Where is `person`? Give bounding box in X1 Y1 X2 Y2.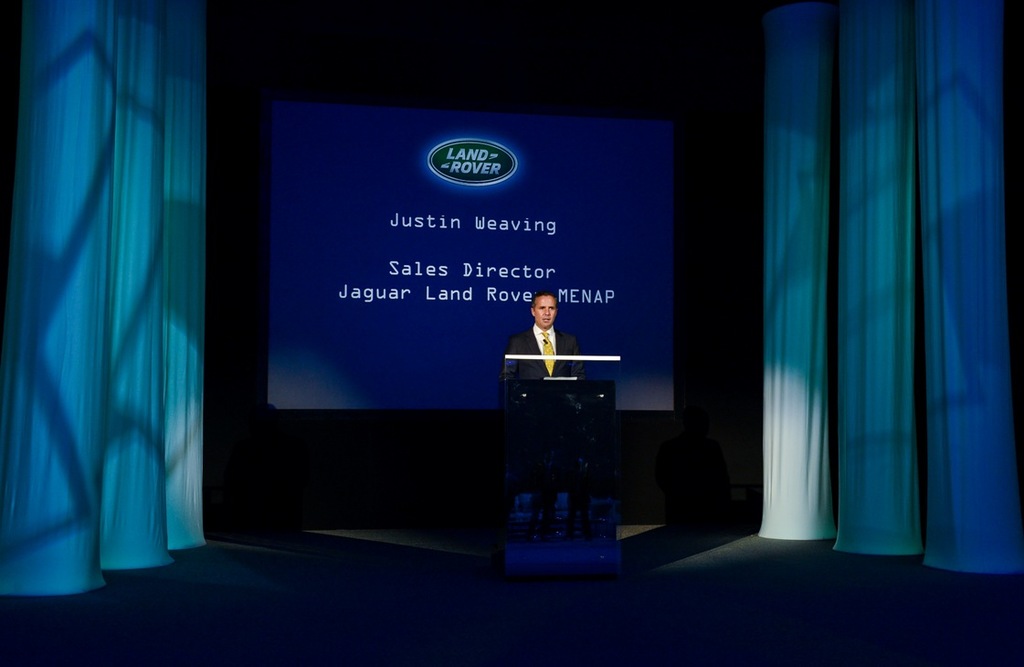
503 292 574 541.
